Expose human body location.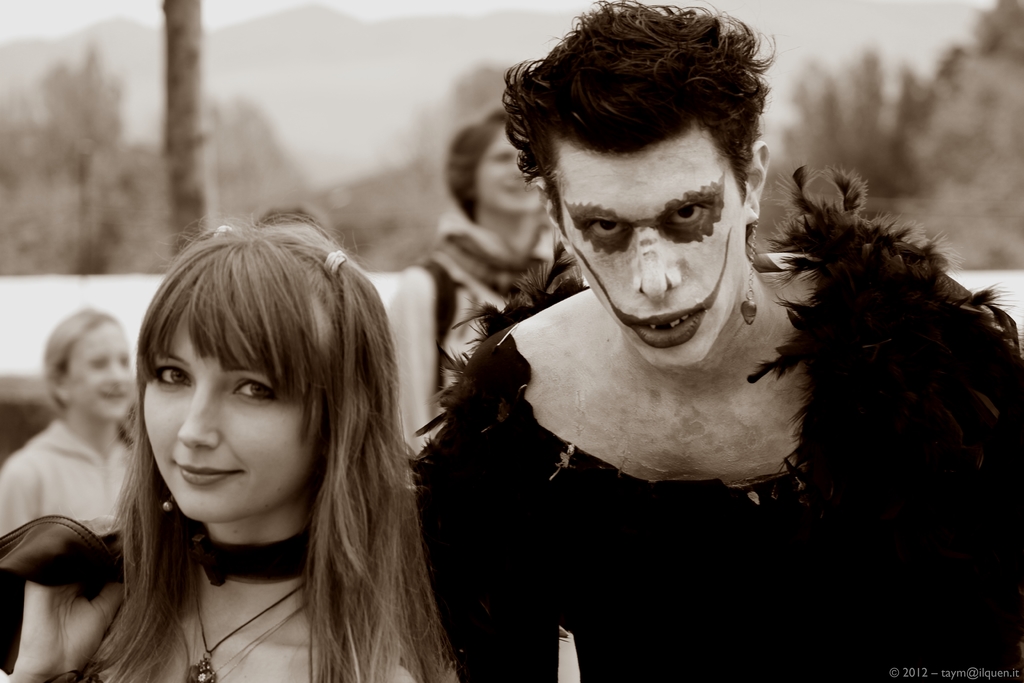
Exposed at [0,420,147,539].
